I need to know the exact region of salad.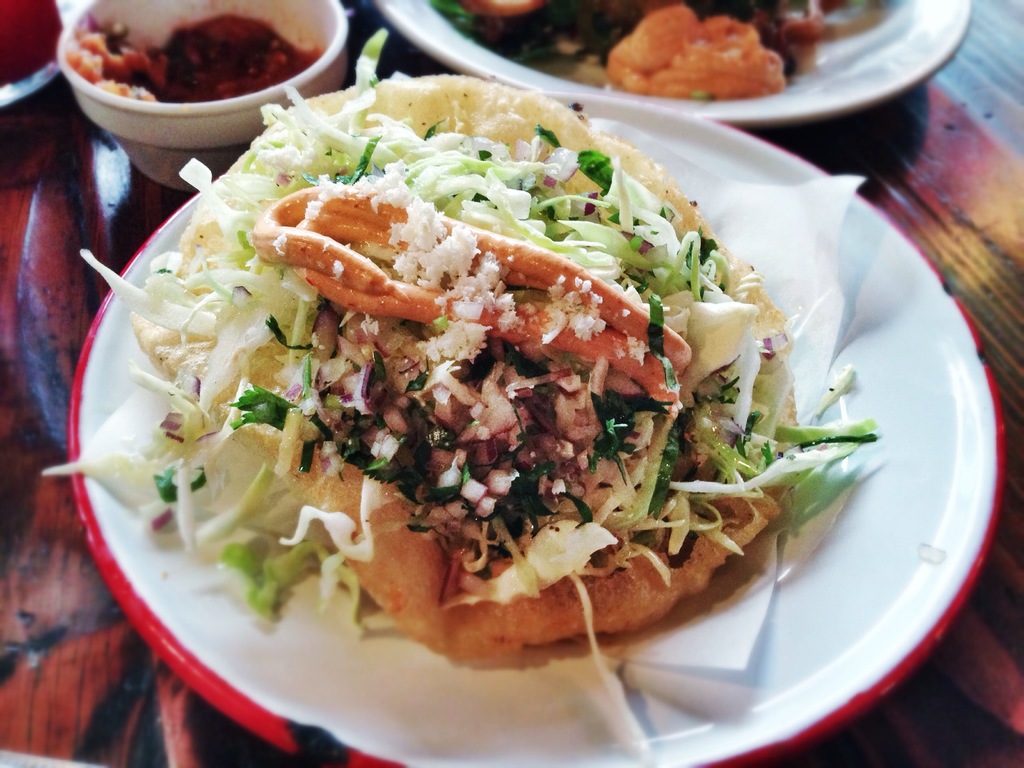
Region: select_region(38, 24, 890, 764).
